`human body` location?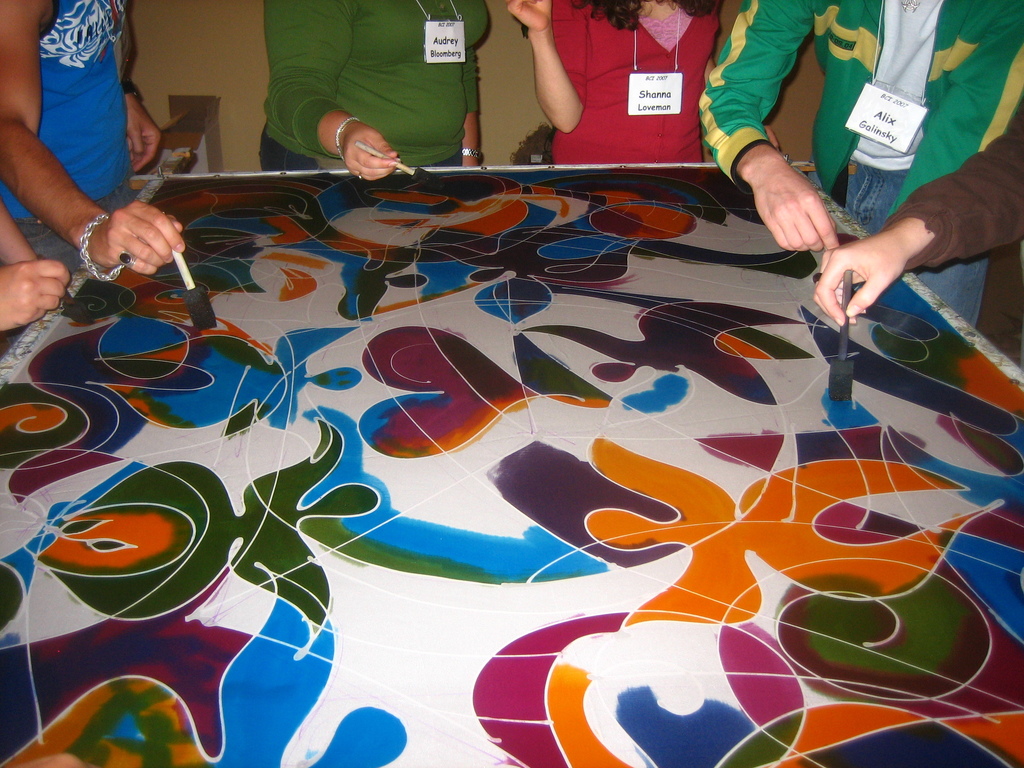
detection(207, 19, 514, 200)
